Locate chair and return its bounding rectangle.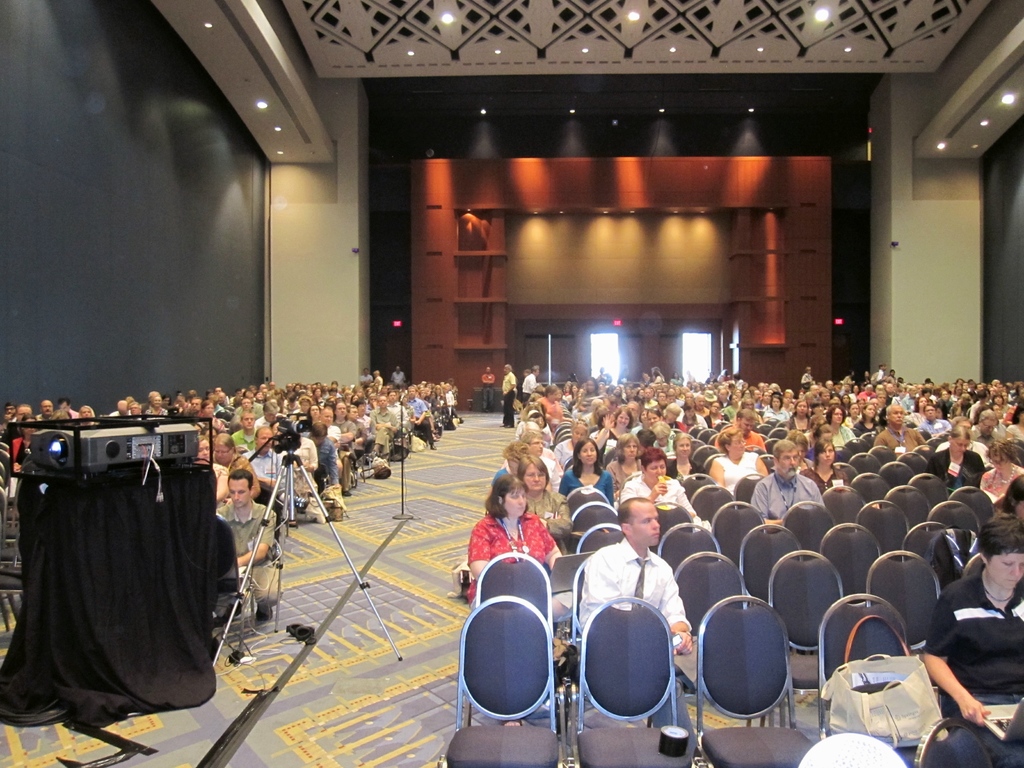
(678,470,715,502).
